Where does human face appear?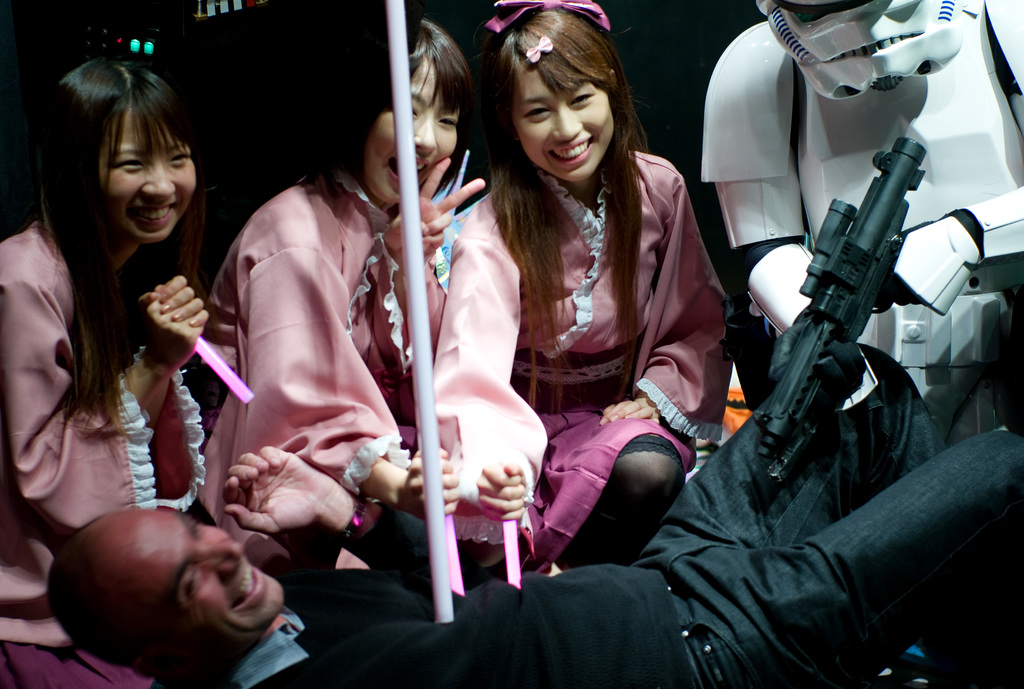
Appears at <bbox>511, 66, 613, 182</bbox>.
